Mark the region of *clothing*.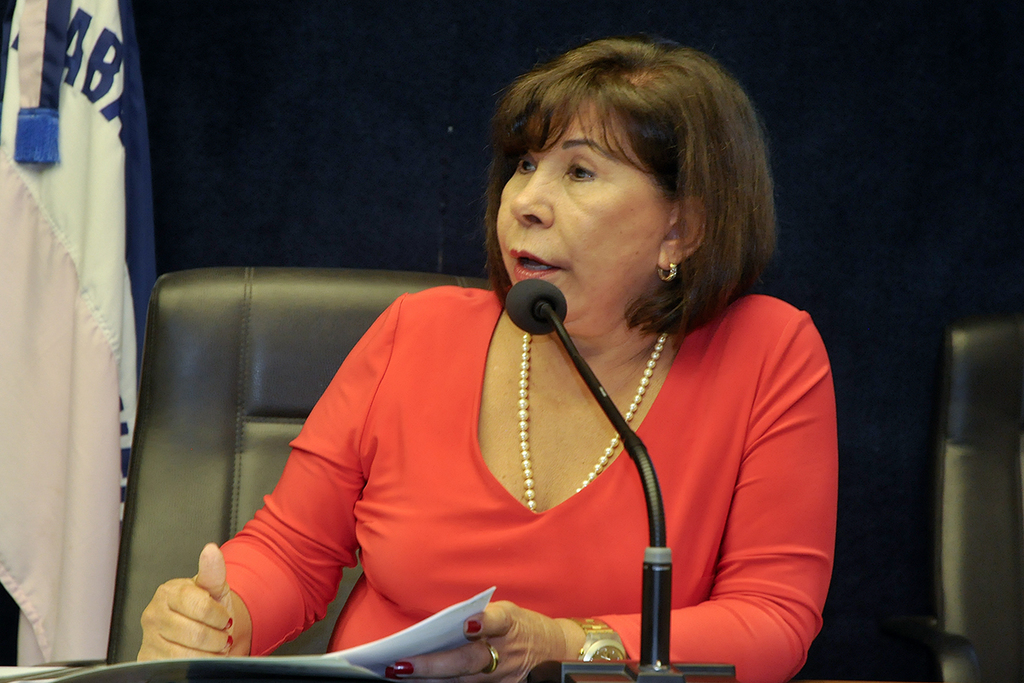
Region: [x1=198, y1=170, x2=833, y2=652].
